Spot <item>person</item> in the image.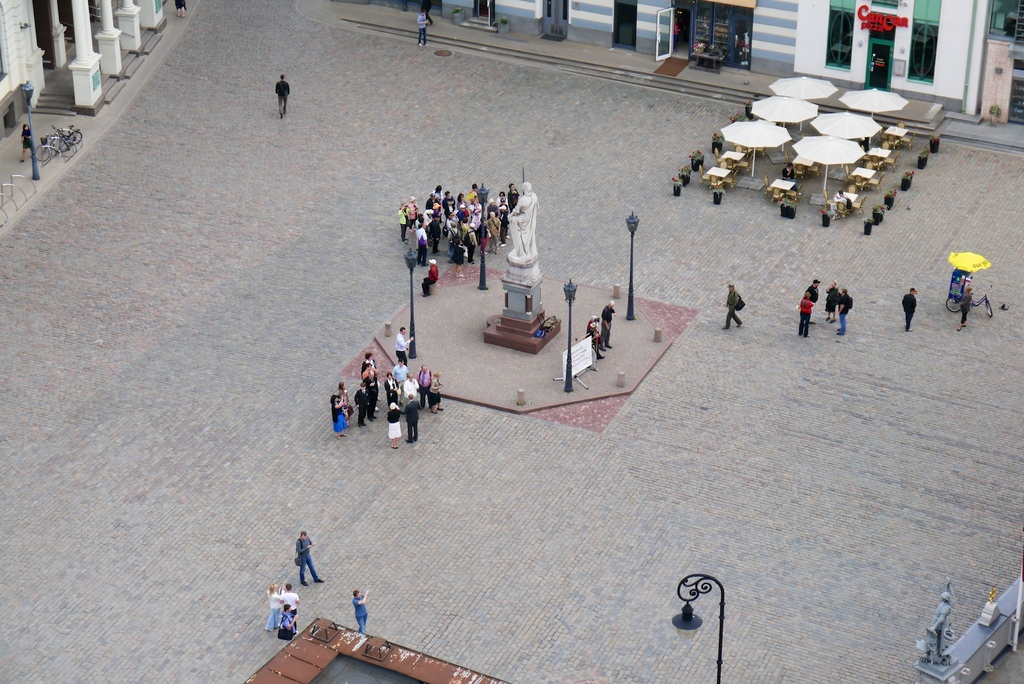
<item>person</item> found at crop(422, 255, 440, 298).
